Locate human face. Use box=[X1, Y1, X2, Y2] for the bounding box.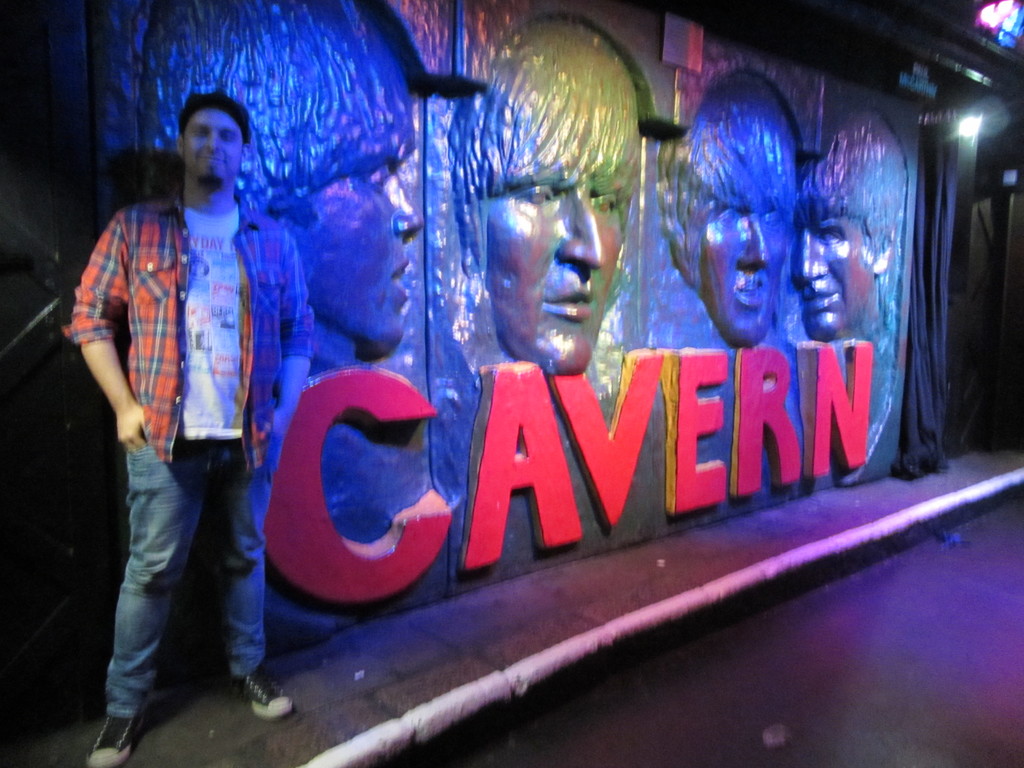
box=[687, 191, 795, 348].
